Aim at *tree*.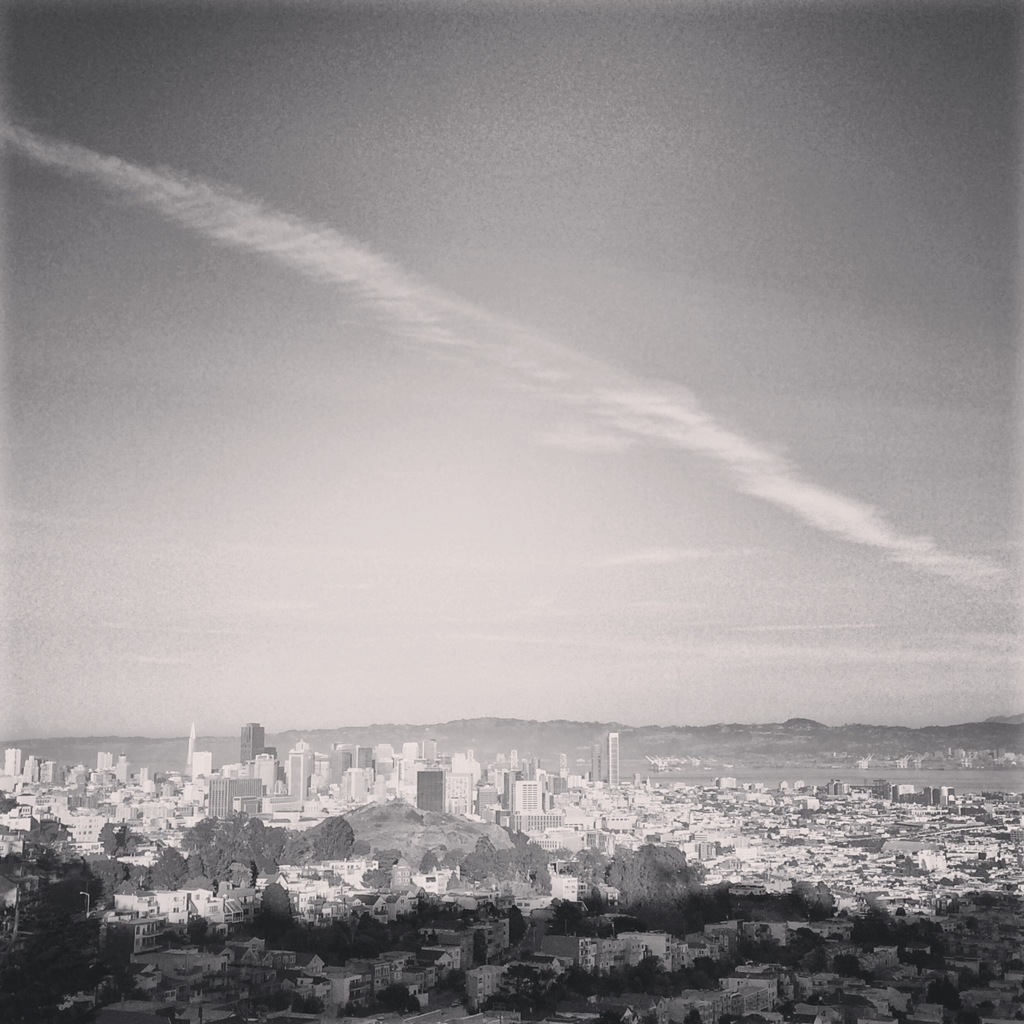
Aimed at <box>6,828,102,979</box>.
